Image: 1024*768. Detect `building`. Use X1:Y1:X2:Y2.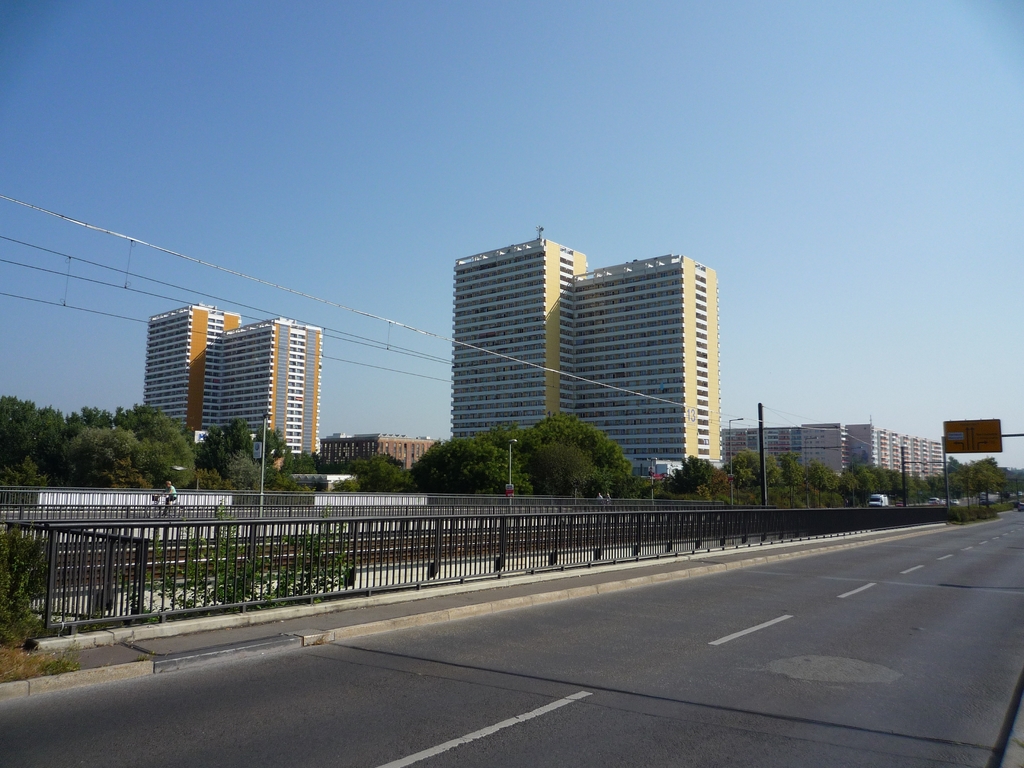
720:415:943:475.
